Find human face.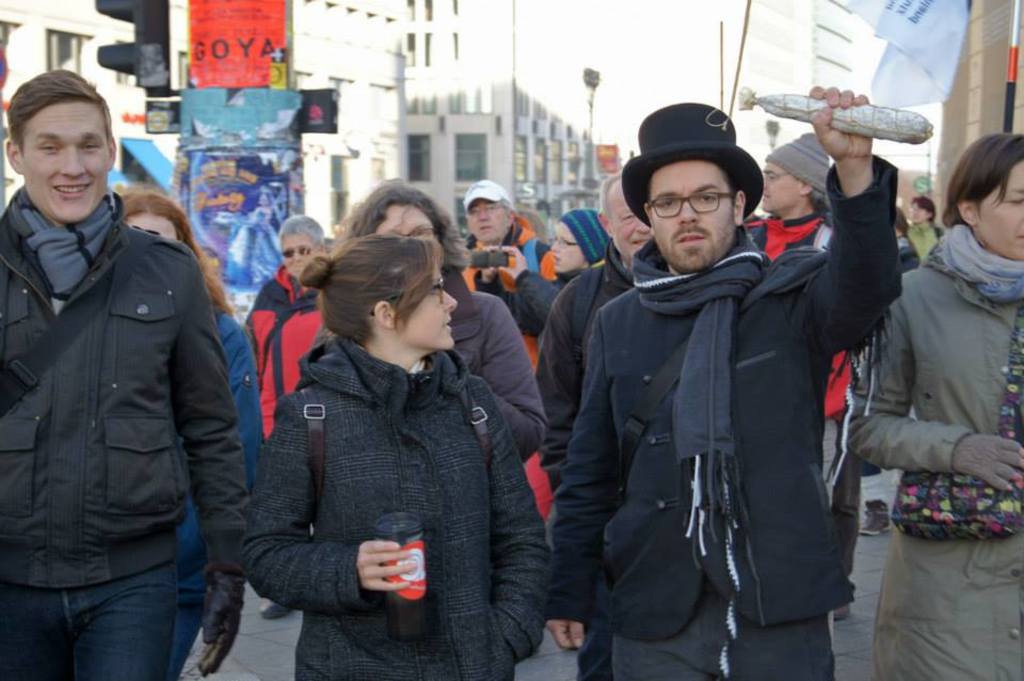
(x1=380, y1=202, x2=432, y2=235).
